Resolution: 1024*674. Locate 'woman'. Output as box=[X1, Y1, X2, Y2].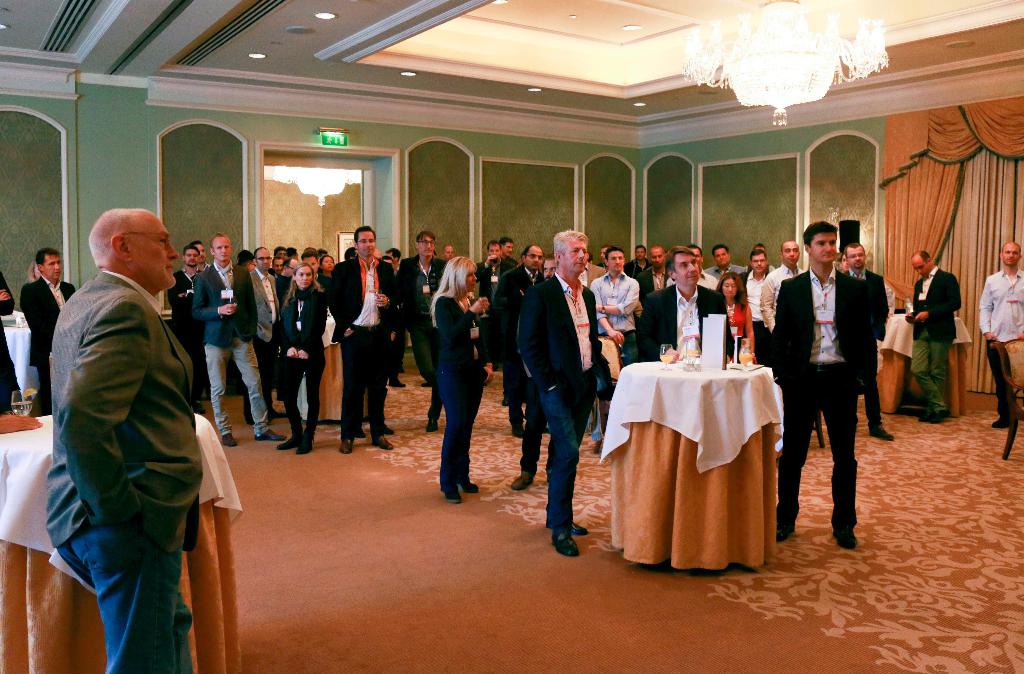
box=[310, 251, 332, 298].
